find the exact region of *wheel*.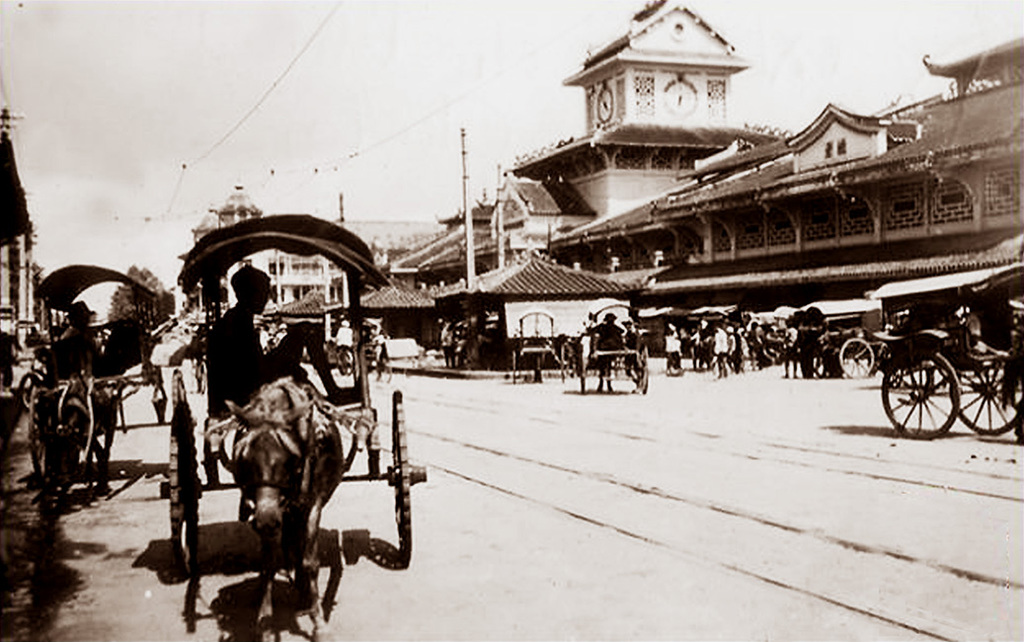
Exact region: left=946, top=352, right=1023, bottom=433.
